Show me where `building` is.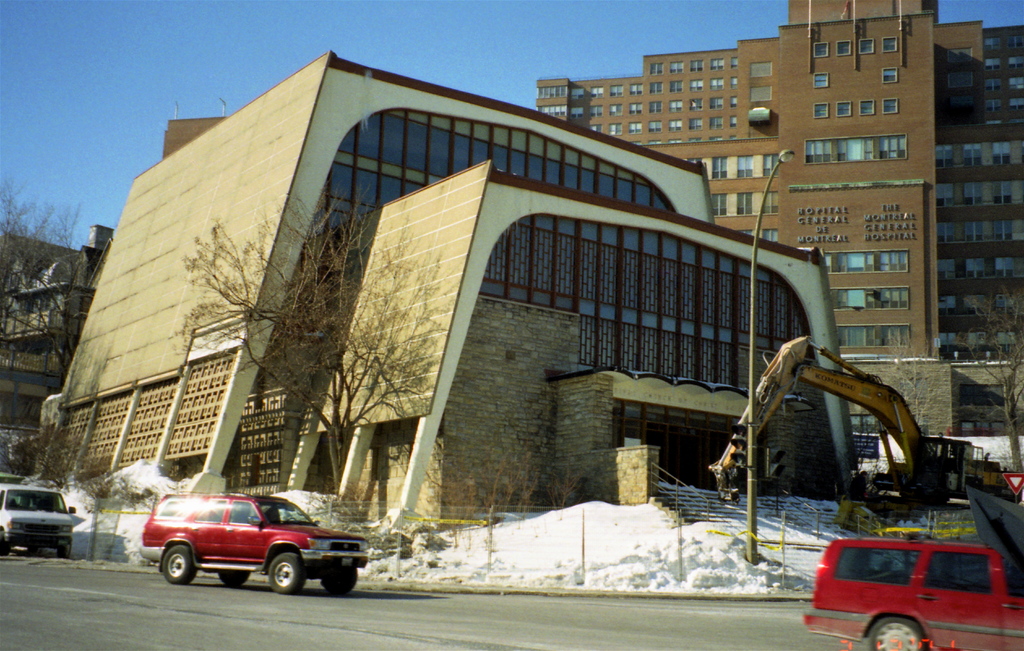
`building` is at rect(536, 0, 1023, 361).
